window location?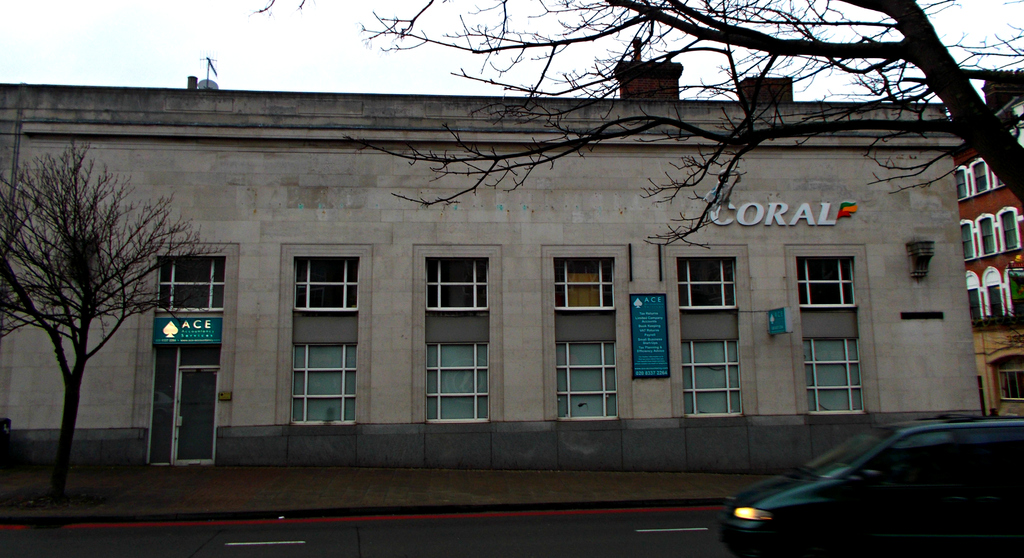
[left=554, top=256, right=617, bottom=422]
